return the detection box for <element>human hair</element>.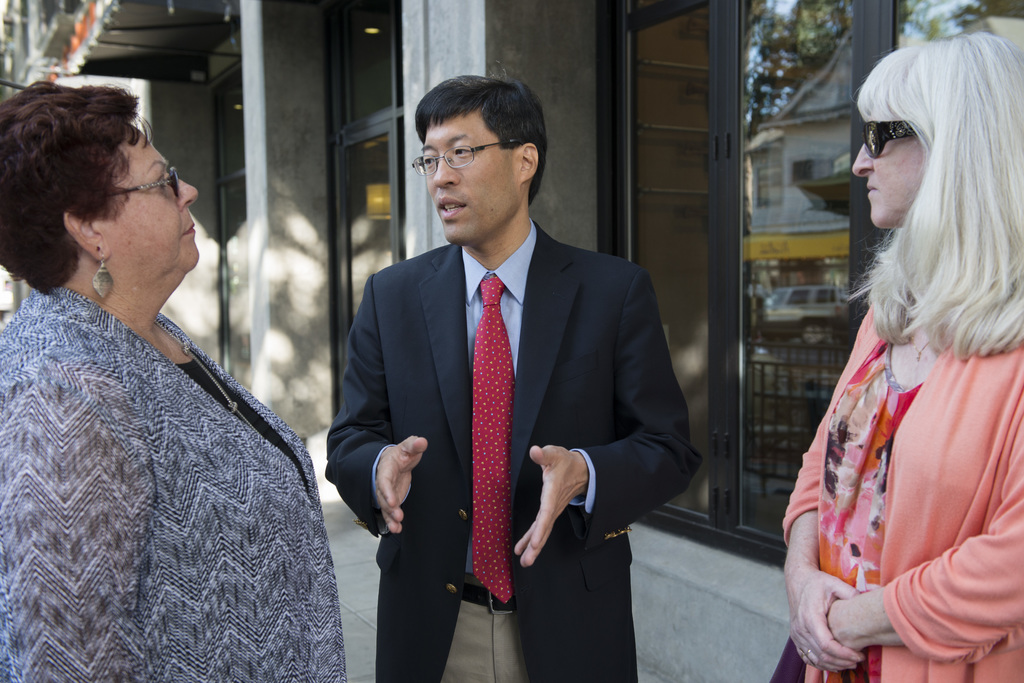
(x1=865, y1=35, x2=1023, y2=344).
